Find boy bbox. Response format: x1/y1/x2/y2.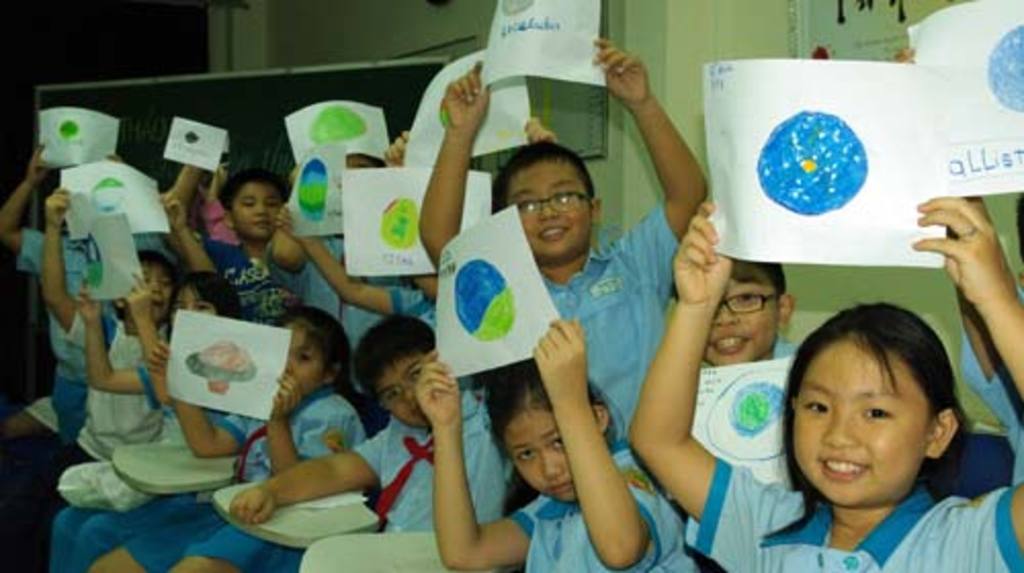
262/145/403/344.
